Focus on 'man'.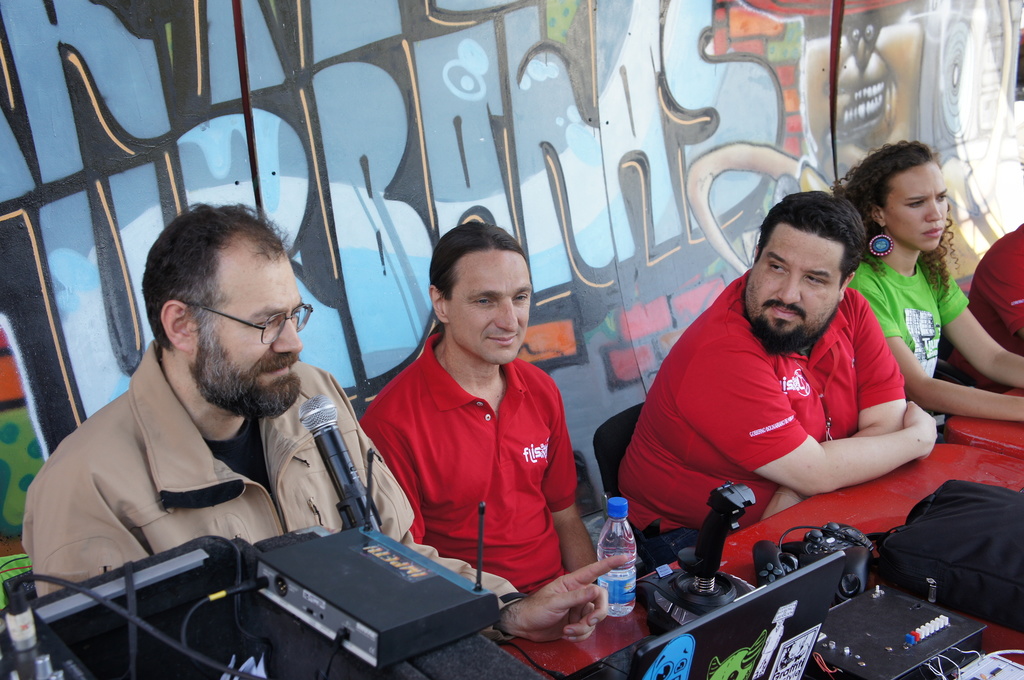
Focused at region(616, 191, 940, 562).
